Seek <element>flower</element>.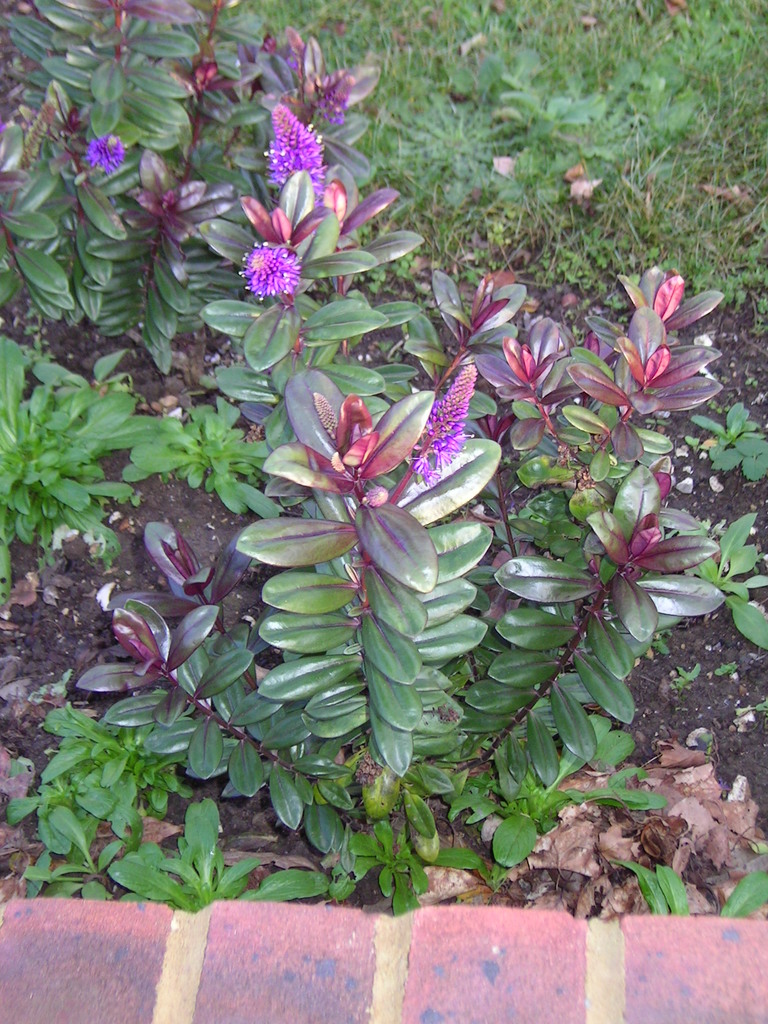
detection(259, 113, 328, 204).
